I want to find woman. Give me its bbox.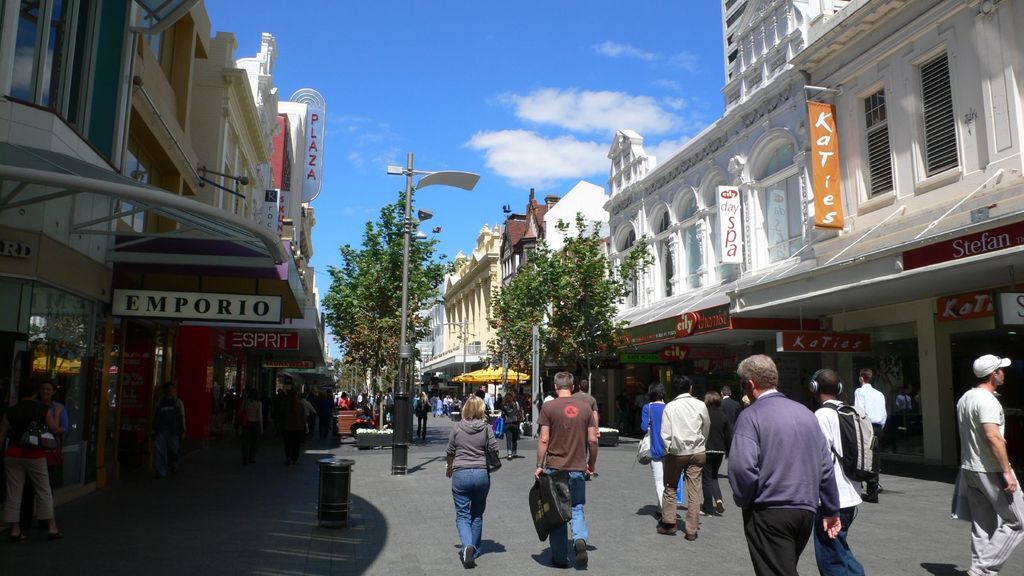
box(698, 392, 734, 515).
